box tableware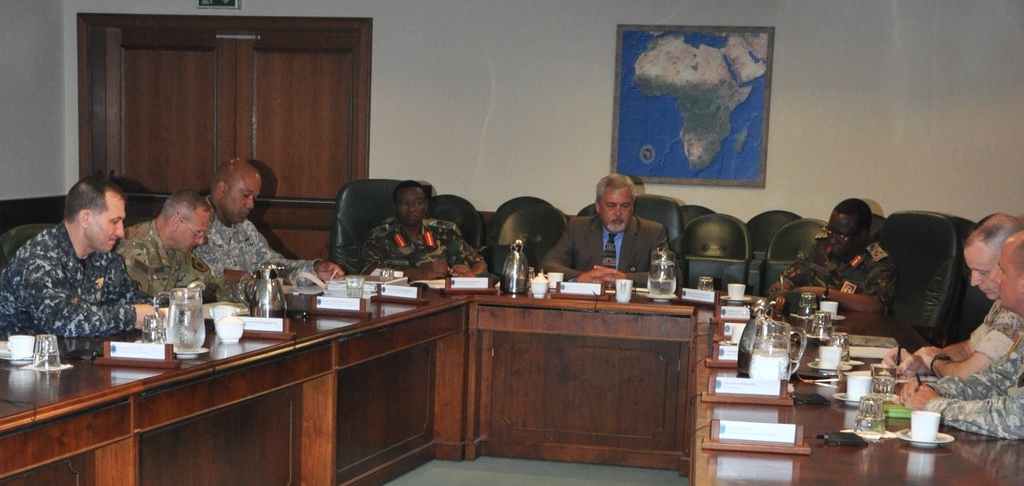
bbox=[733, 310, 776, 375]
